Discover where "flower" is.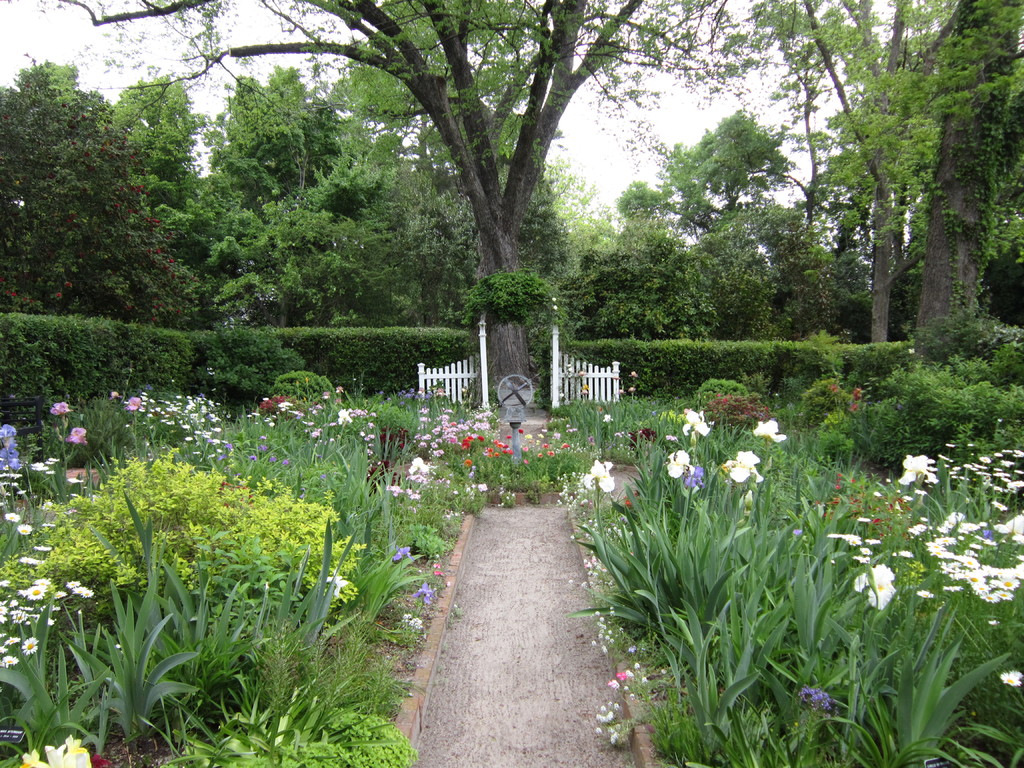
Discovered at rect(723, 446, 764, 484).
